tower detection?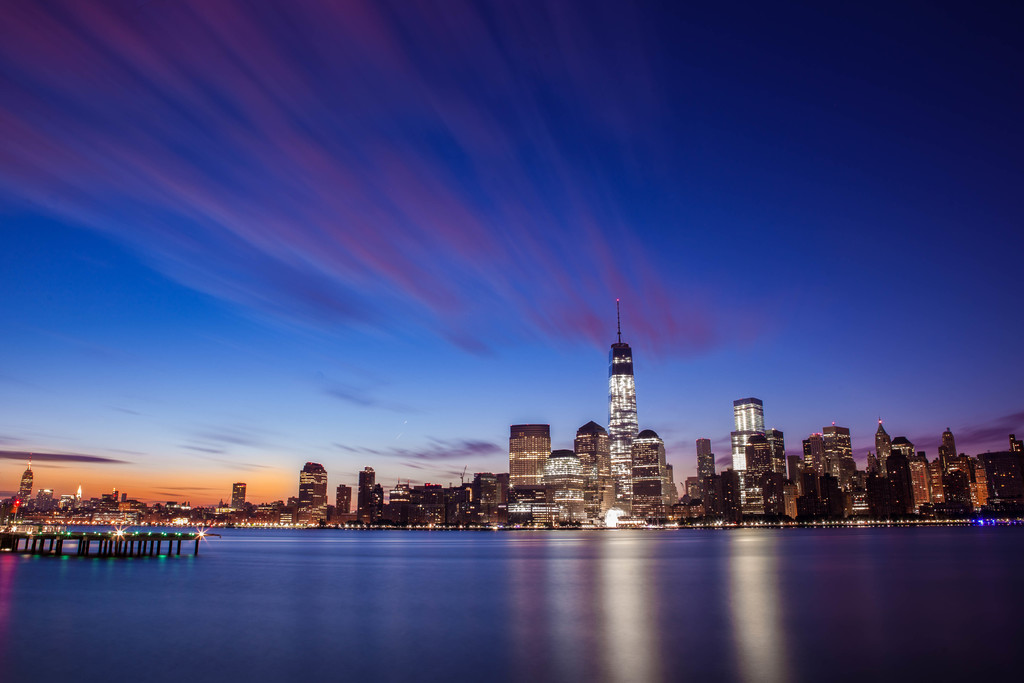
<region>570, 424, 604, 506</region>
